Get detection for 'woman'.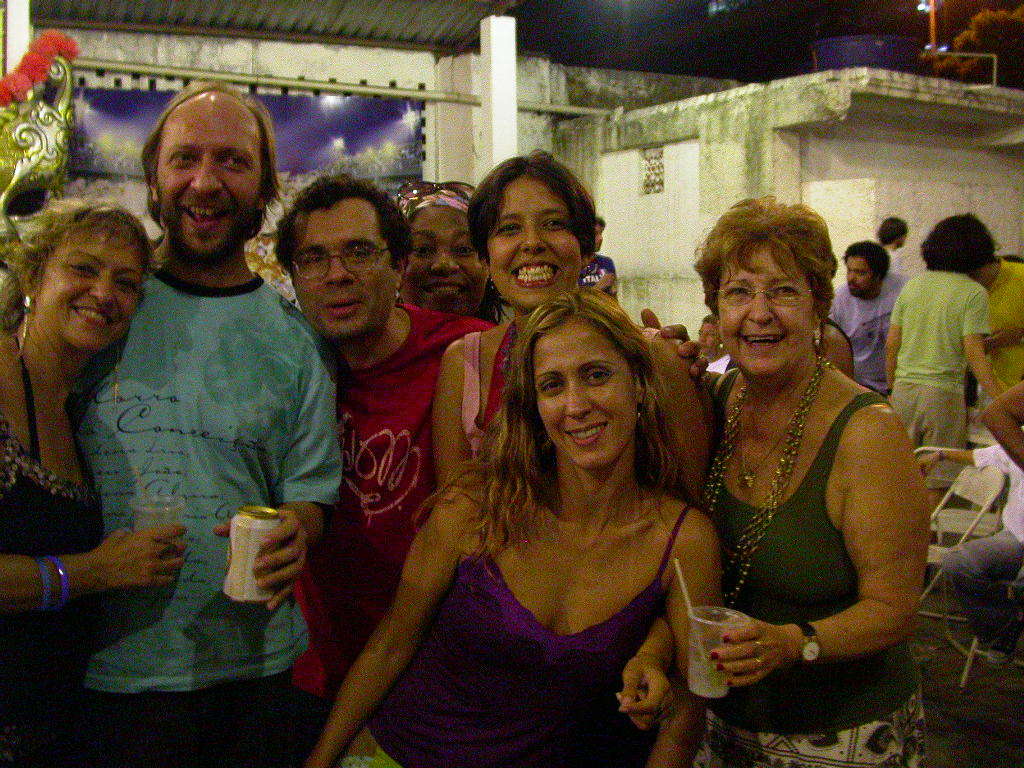
Detection: 0 201 186 767.
